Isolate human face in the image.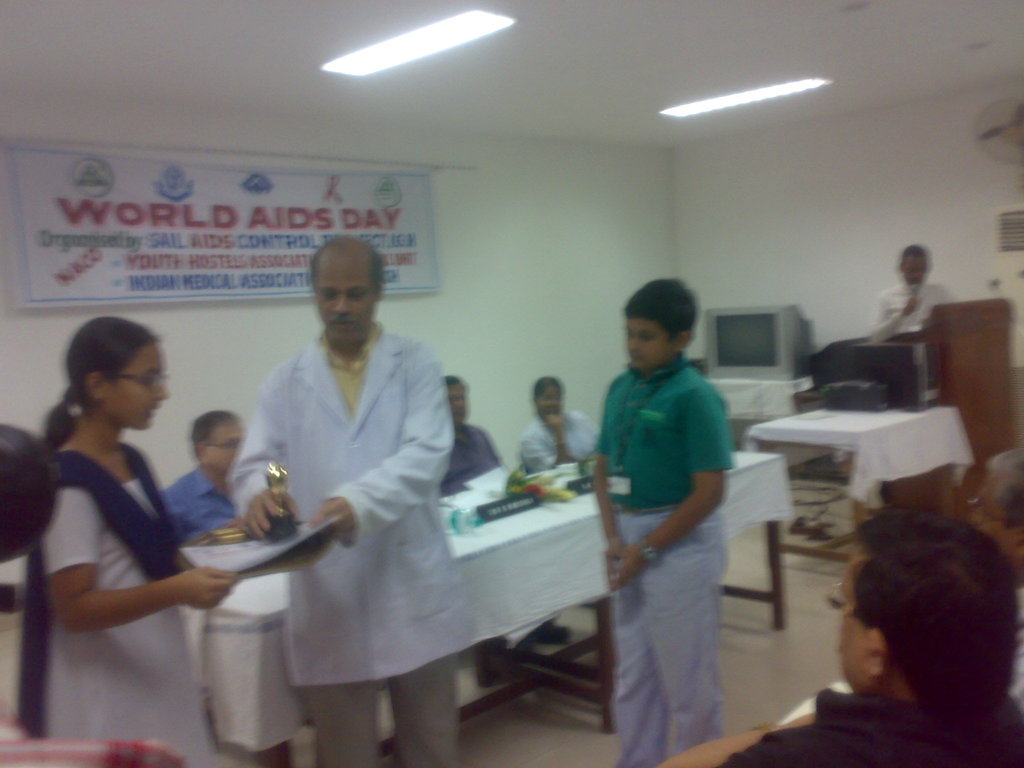
Isolated region: Rect(316, 259, 376, 344).
